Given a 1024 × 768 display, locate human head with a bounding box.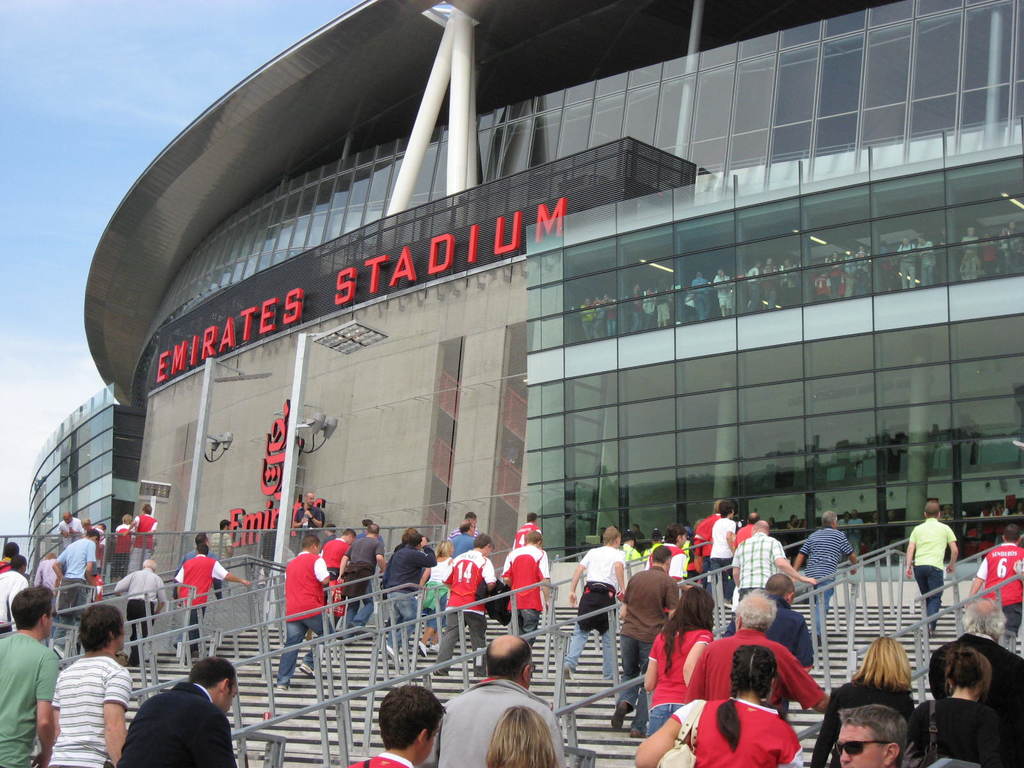
Located: [left=472, top=532, right=497, bottom=558].
